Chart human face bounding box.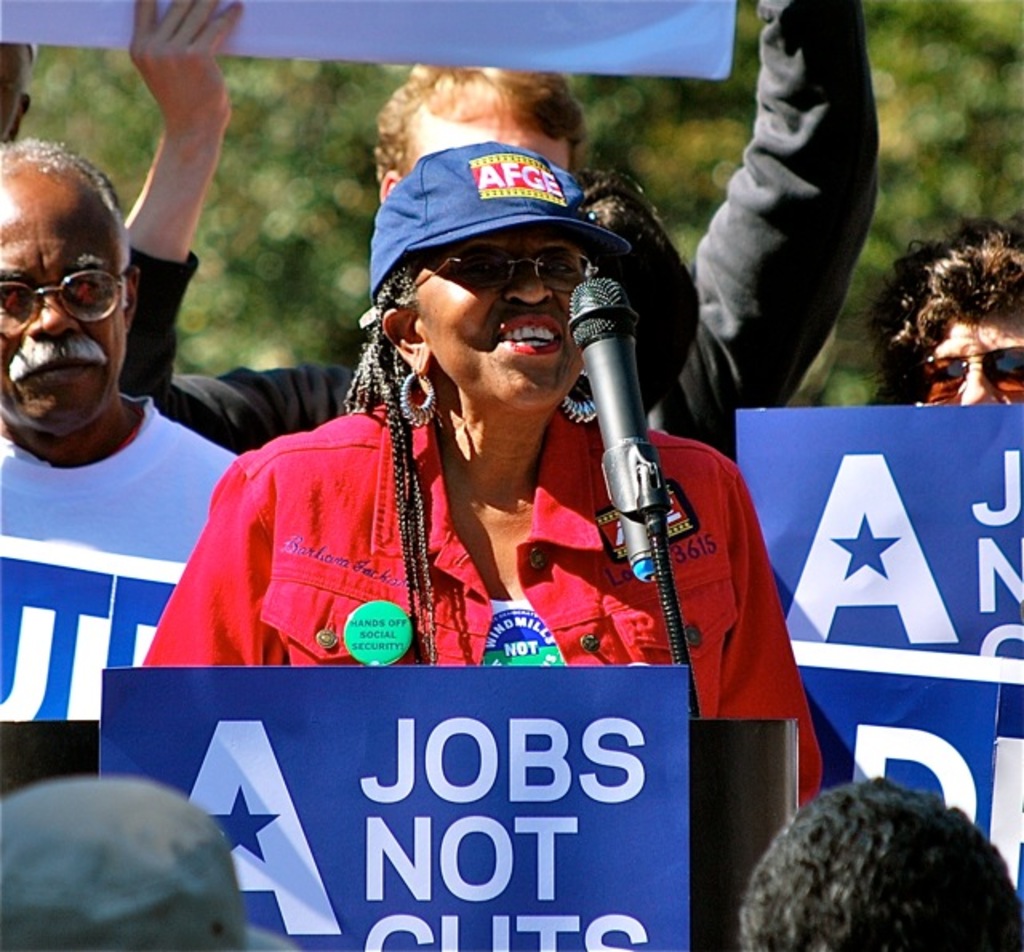
Charted: box=[408, 234, 589, 411].
